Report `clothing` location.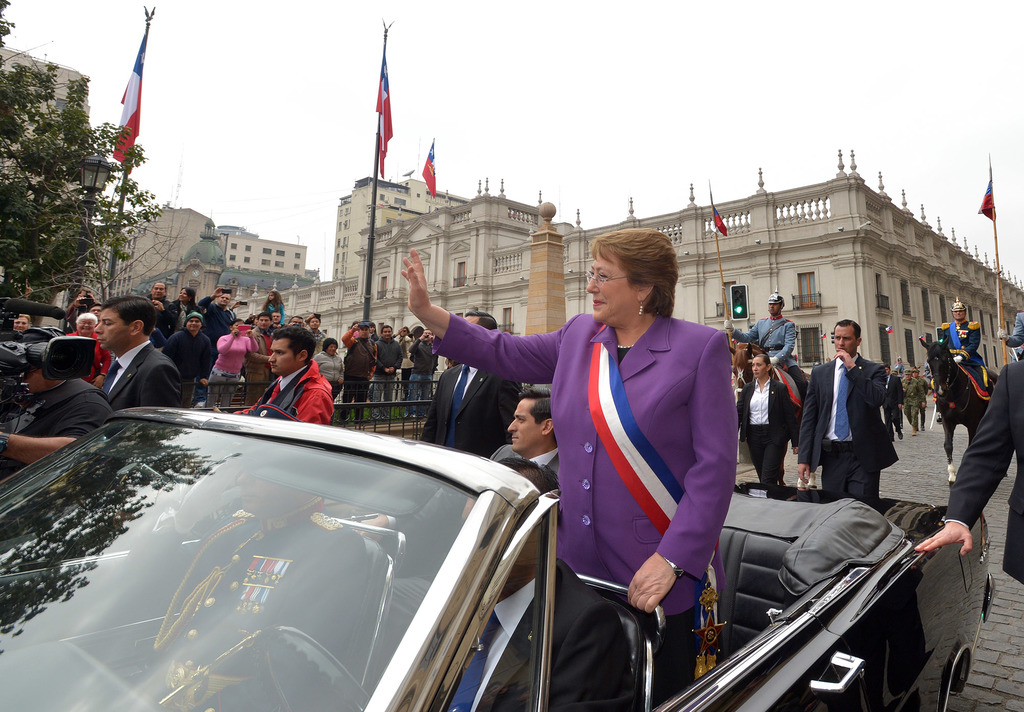
Report: bbox=(486, 443, 564, 478).
